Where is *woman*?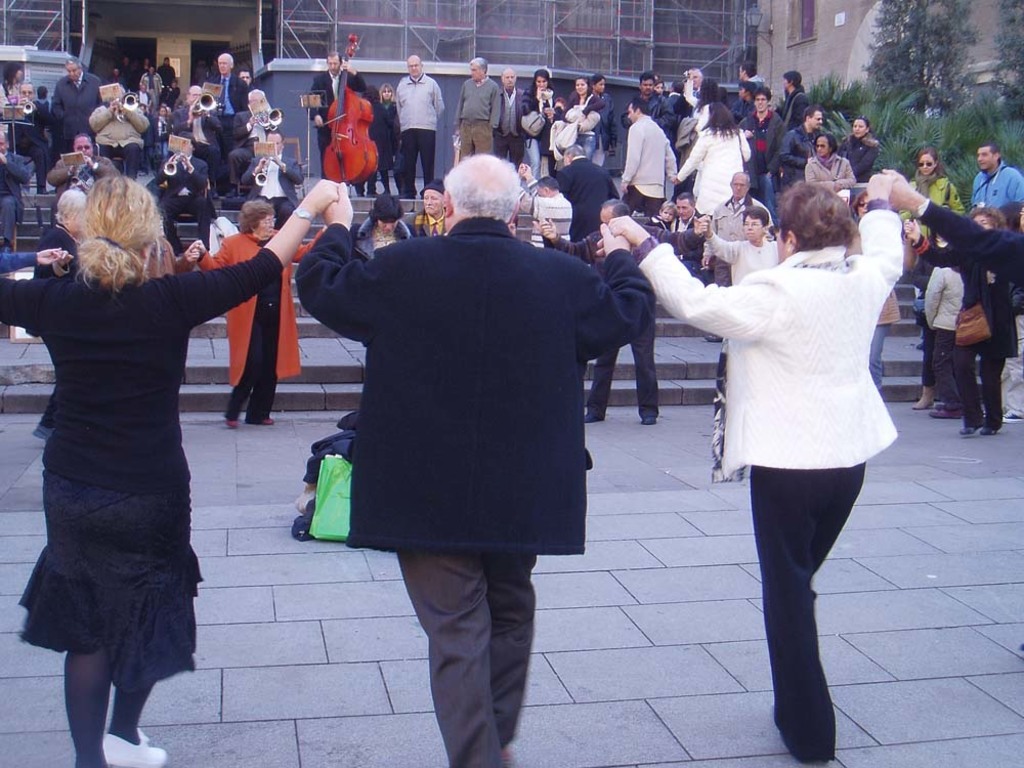
BBox(606, 169, 900, 762).
